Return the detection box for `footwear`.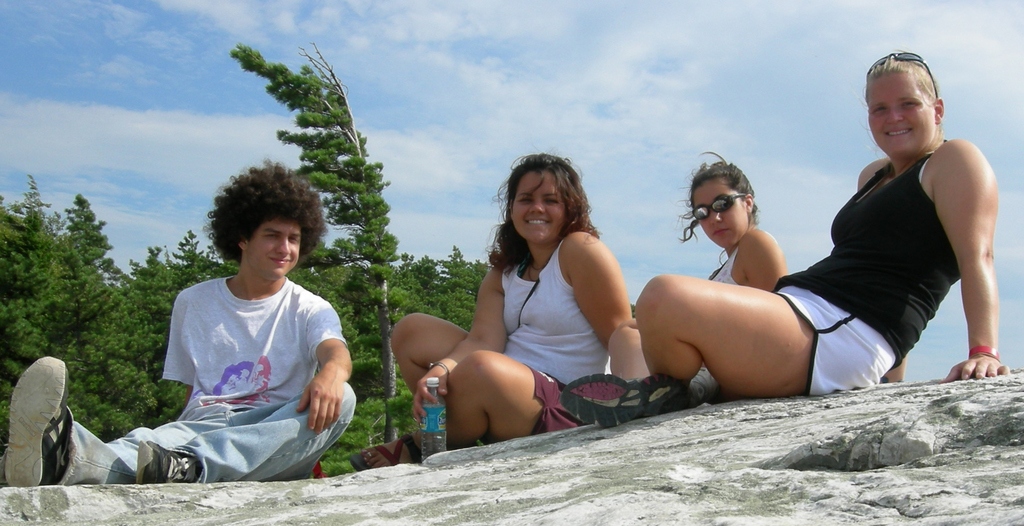
342:427:425:475.
